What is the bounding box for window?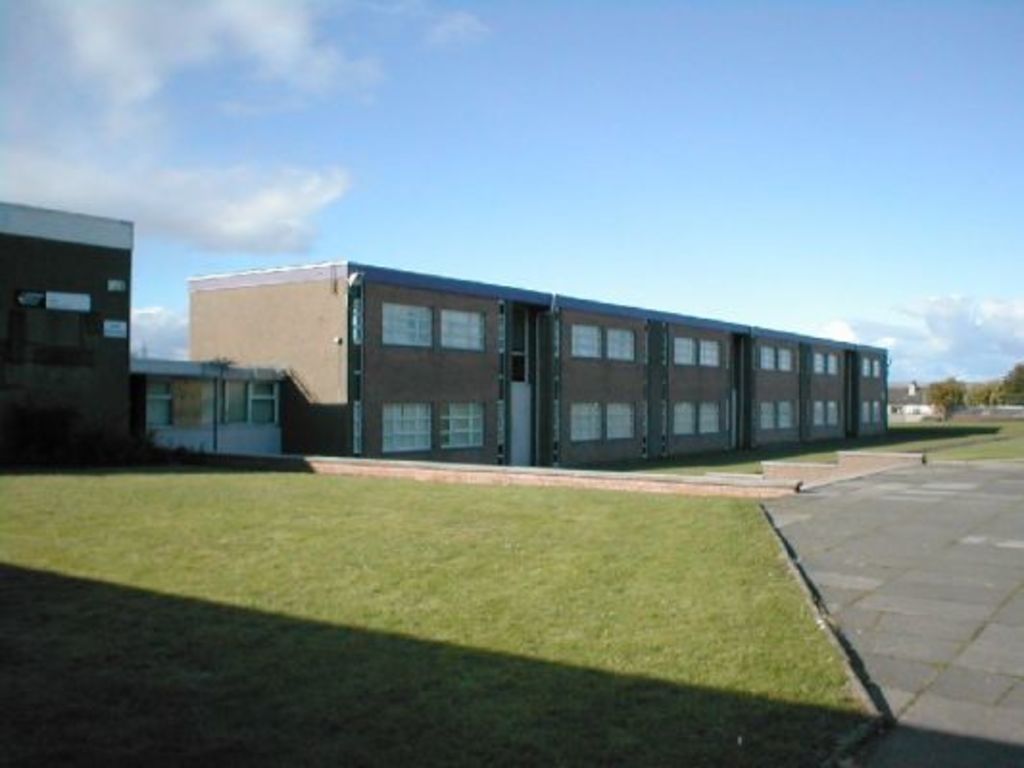
{"x1": 667, "y1": 334, "x2": 697, "y2": 371}.
